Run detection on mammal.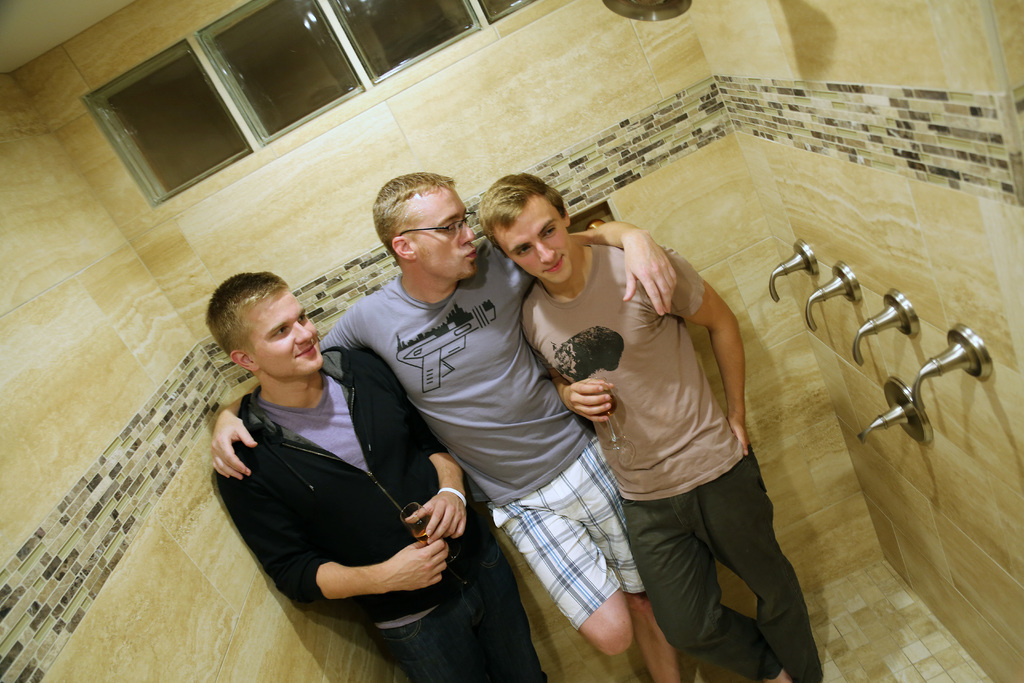
Result: bbox(204, 165, 675, 682).
